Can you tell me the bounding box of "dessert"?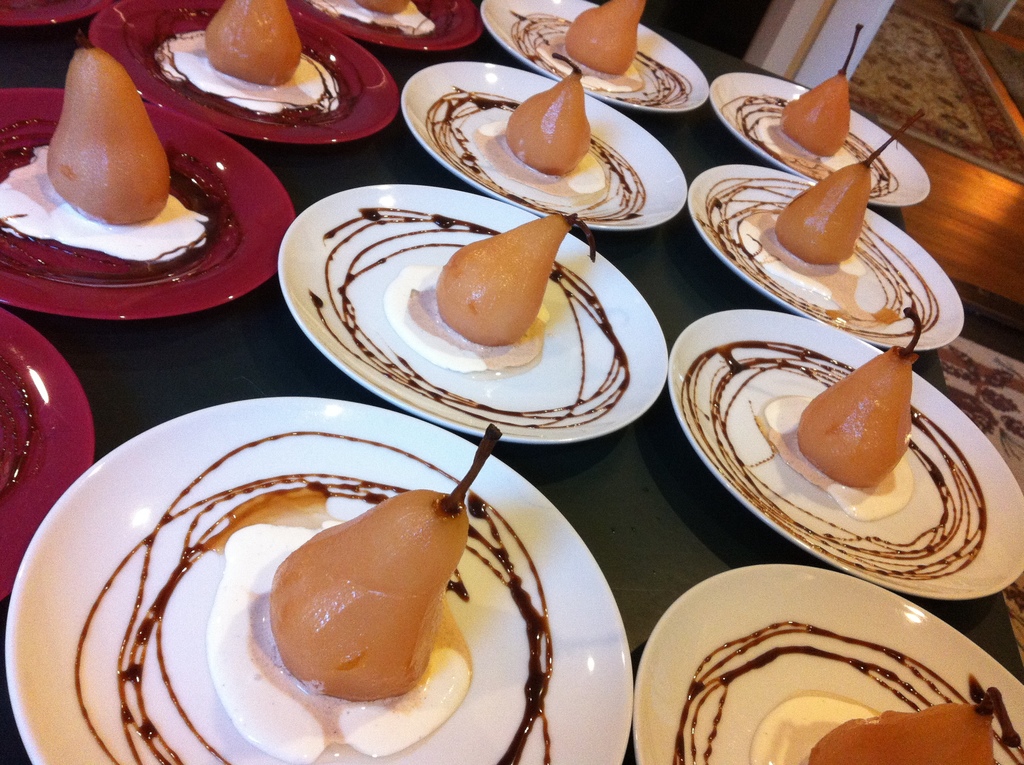
675:624:1023:764.
